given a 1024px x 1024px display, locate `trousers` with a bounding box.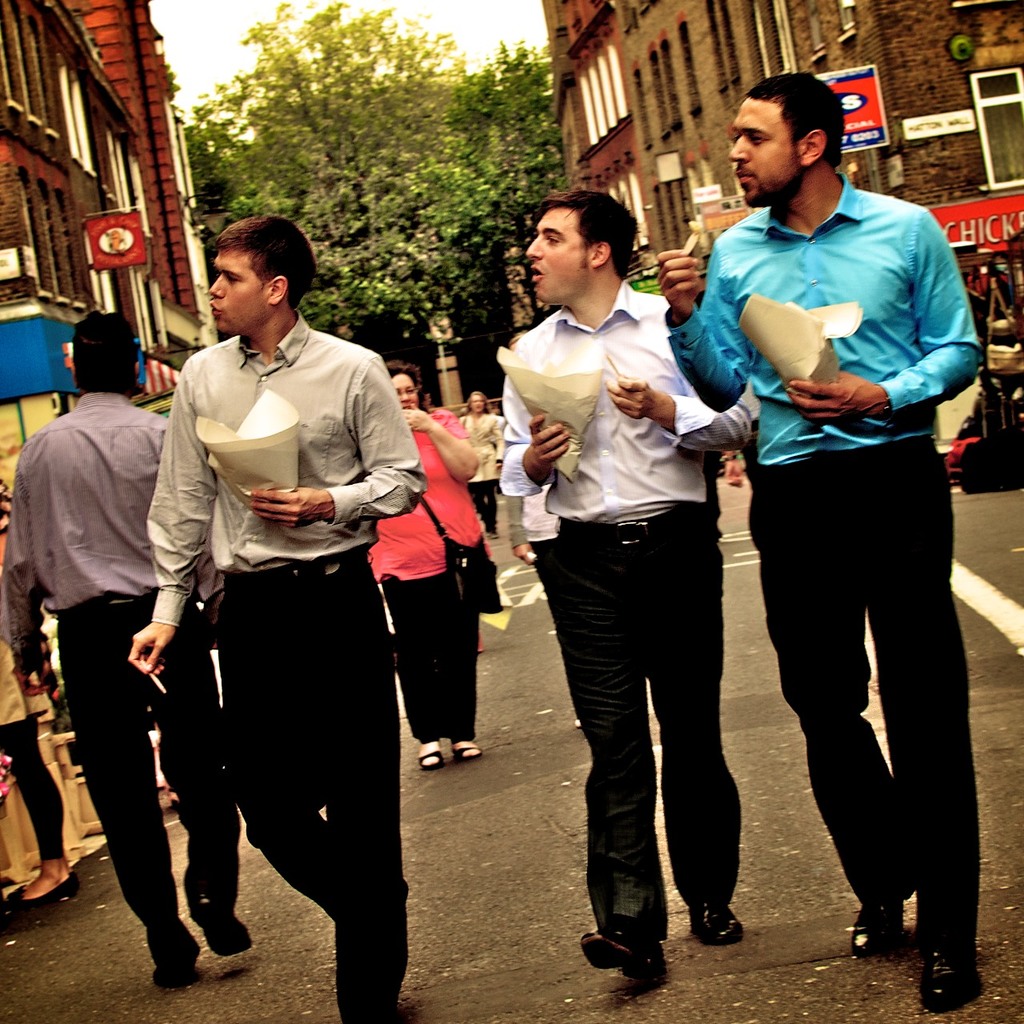
Located: bbox=[218, 575, 401, 1022].
